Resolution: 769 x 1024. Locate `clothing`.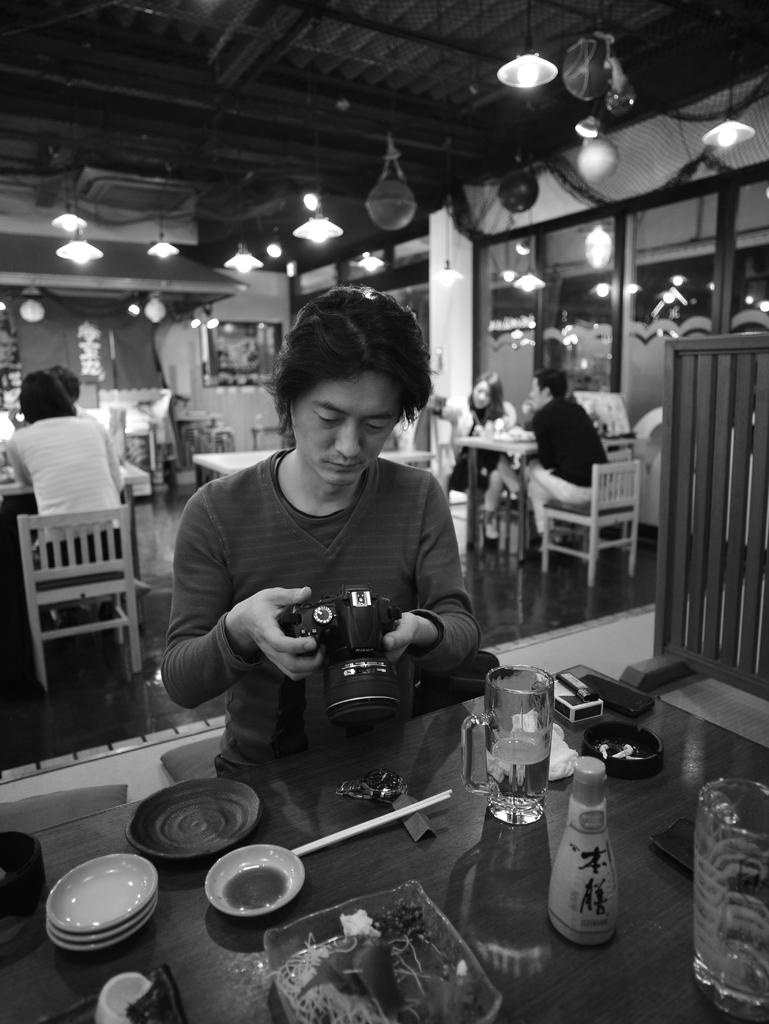
6:410:123:561.
